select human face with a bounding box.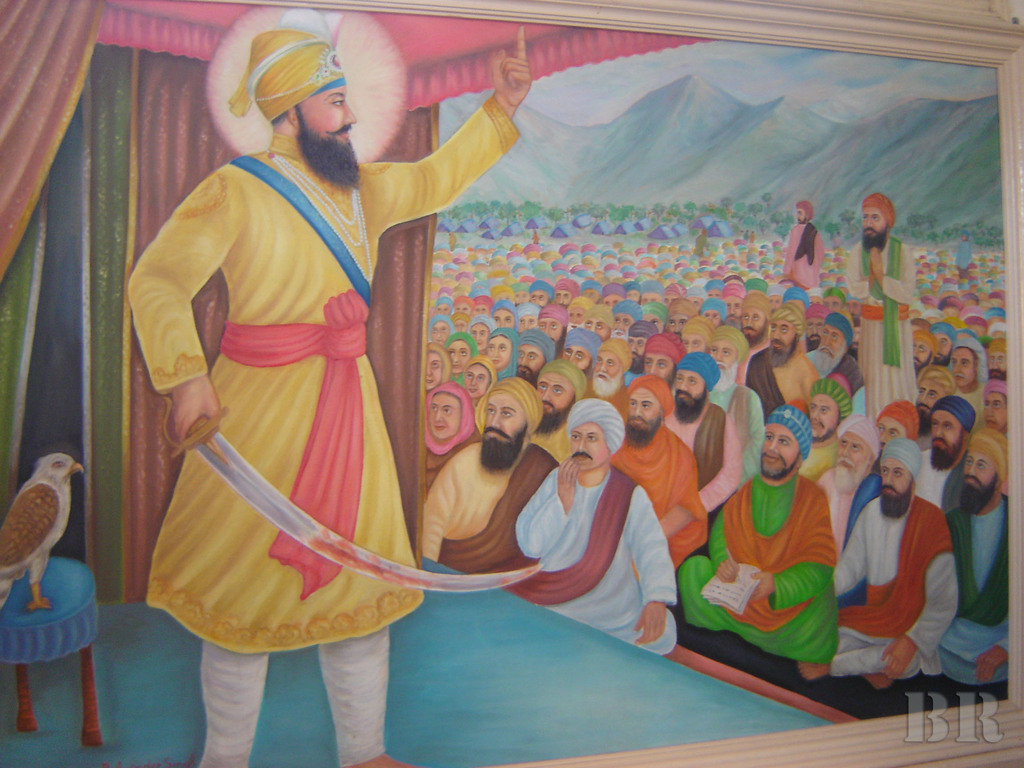
box(639, 313, 666, 333).
